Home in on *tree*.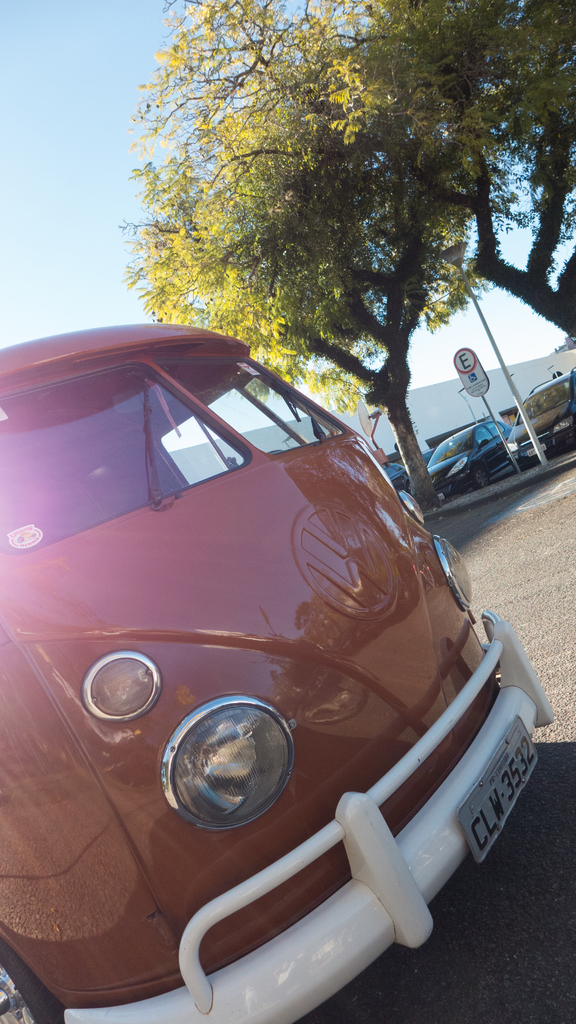
Homed in at detection(116, 0, 429, 518).
